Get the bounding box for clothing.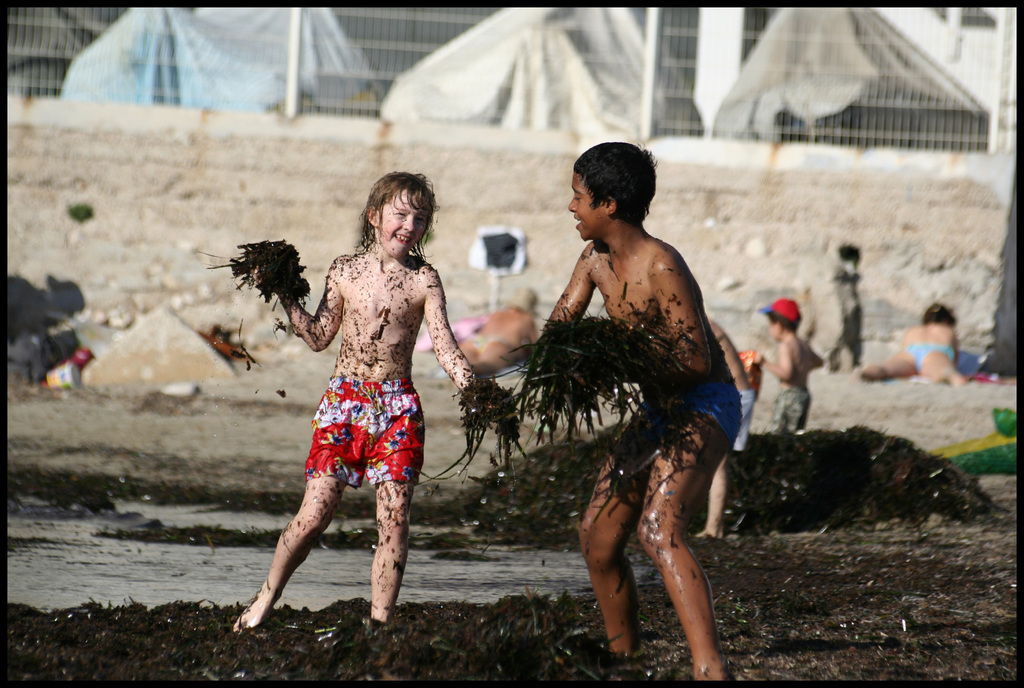
crop(300, 375, 425, 489).
